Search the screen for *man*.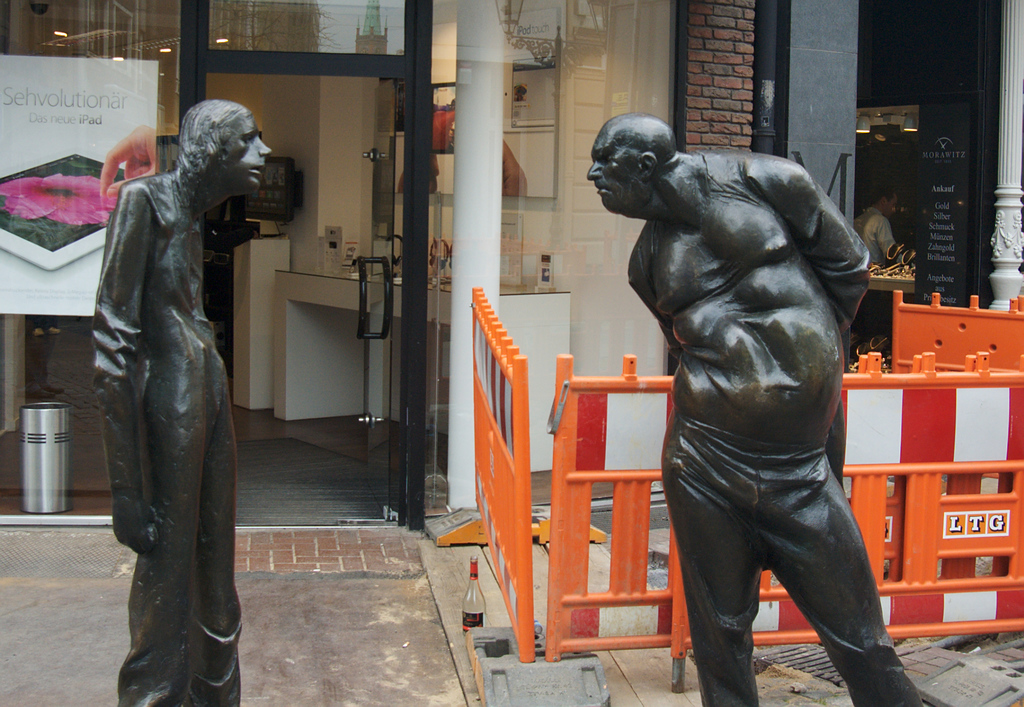
Found at x1=853 y1=181 x2=899 y2=268.
